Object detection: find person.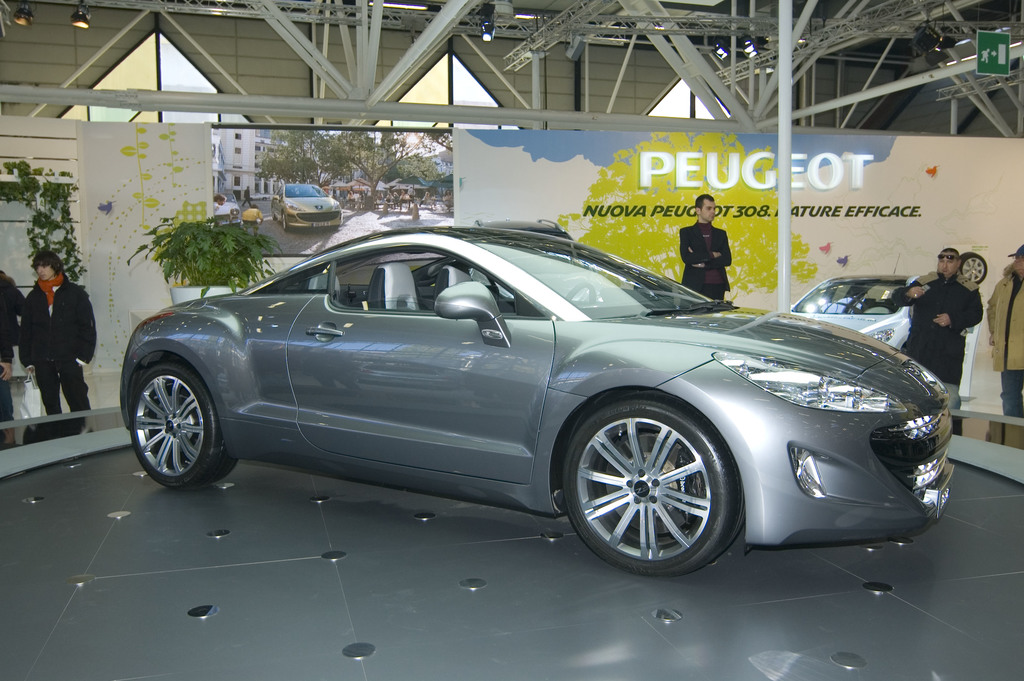
Rect(444, 188, 455, 211).
